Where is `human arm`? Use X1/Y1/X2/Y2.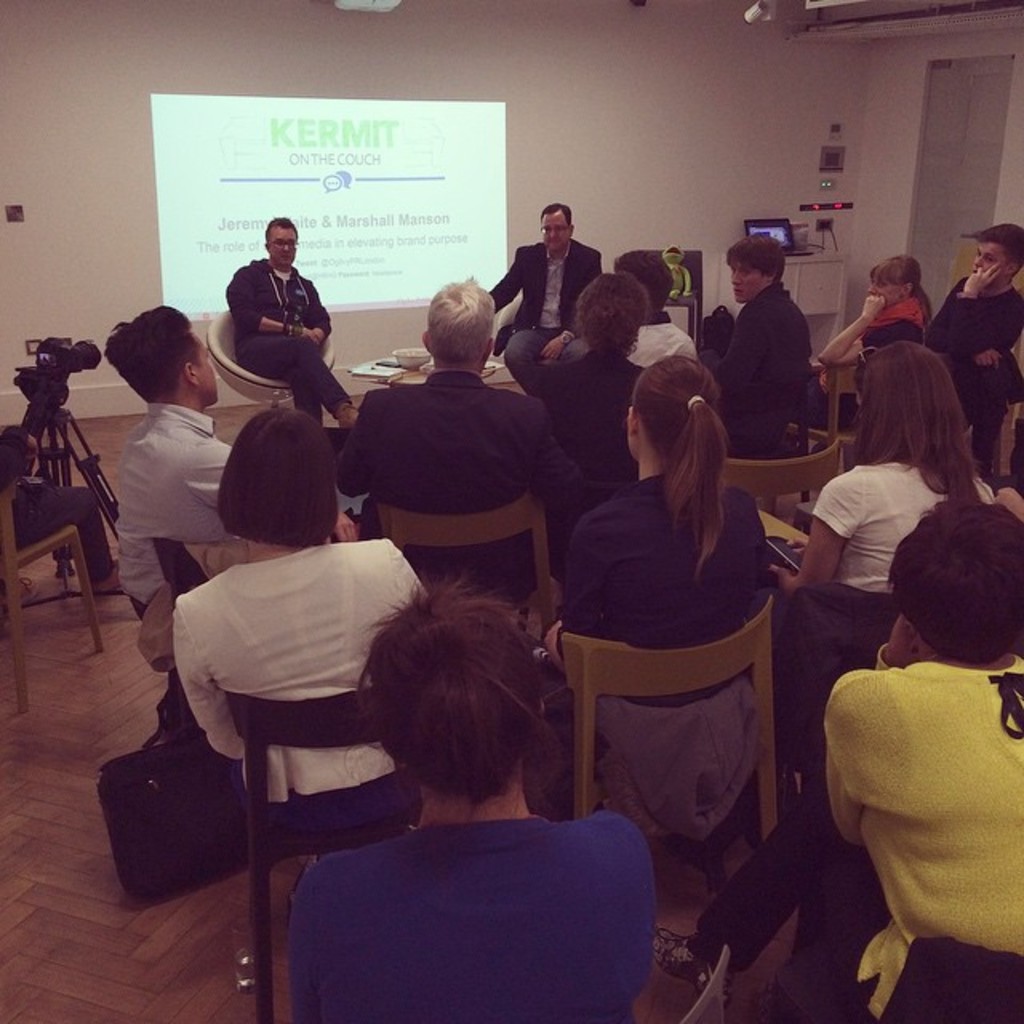
776/494/846/595.
